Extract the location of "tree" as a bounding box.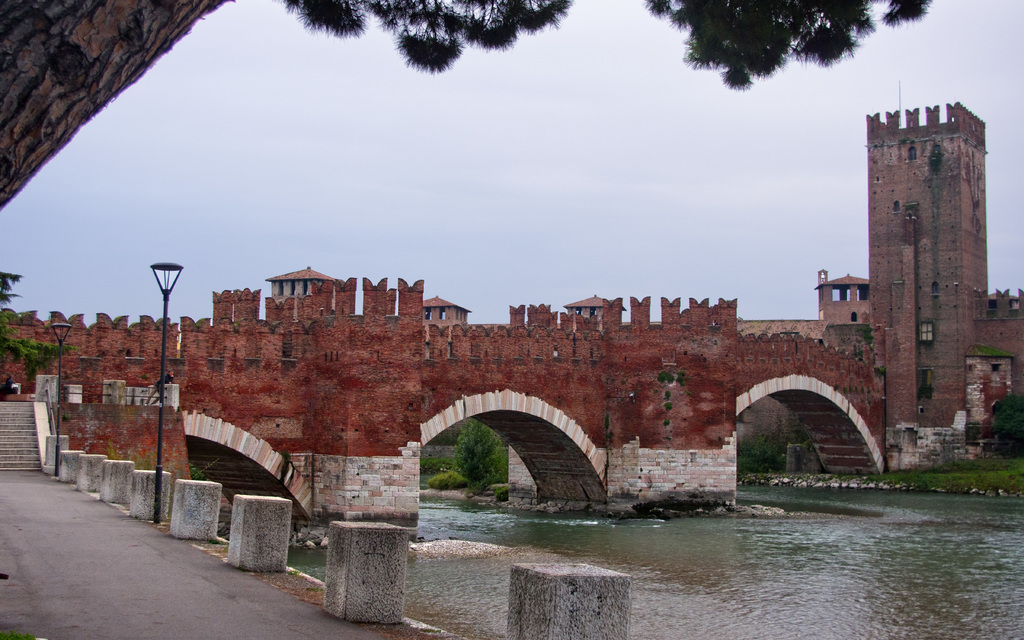
<region>981, 389, 1023, 453</region>.
